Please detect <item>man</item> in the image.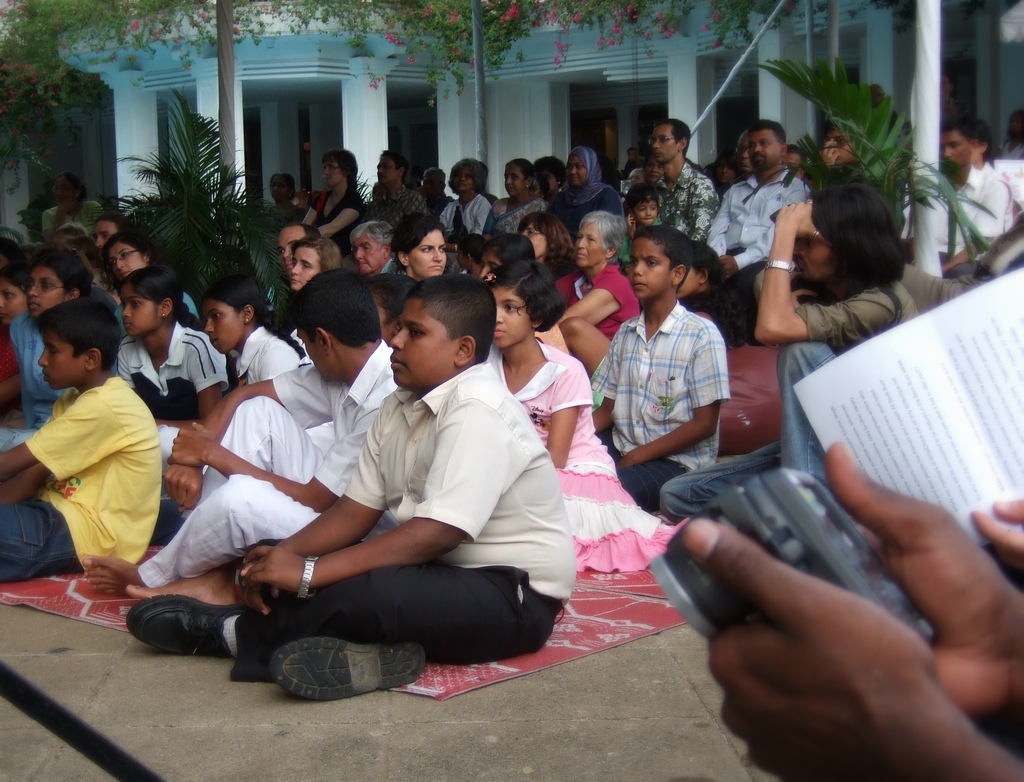
(898, 116, 1007, 277).
